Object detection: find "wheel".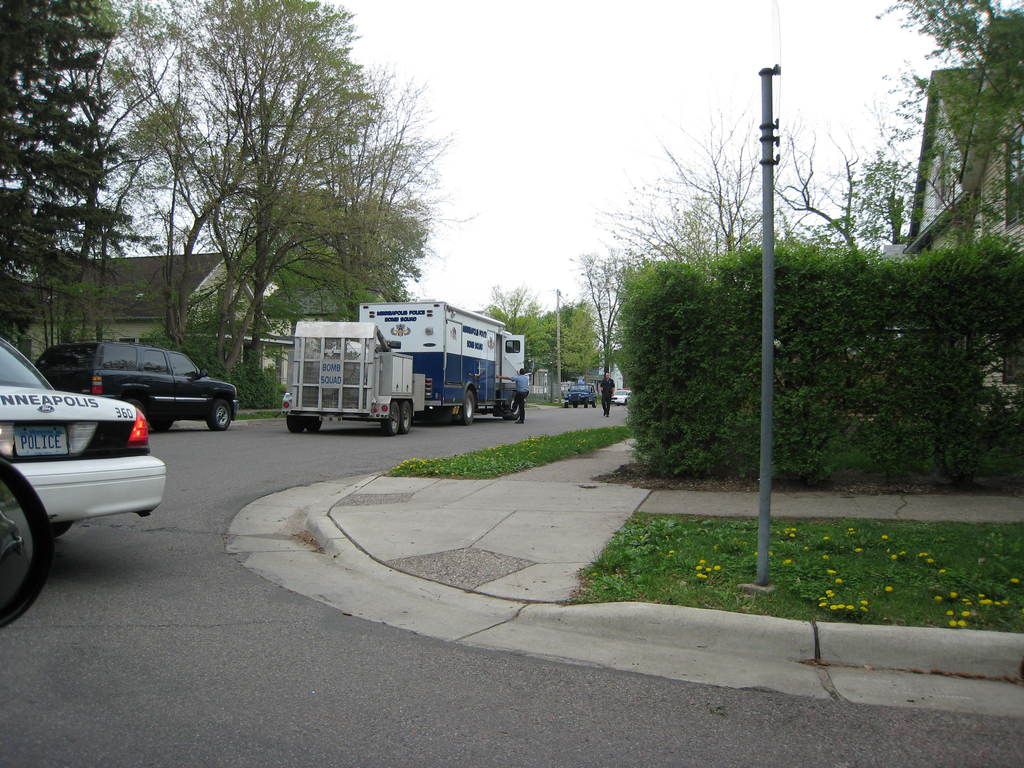
{"left": 50, "top": 520, "right": 72, "bottom": 537}.
